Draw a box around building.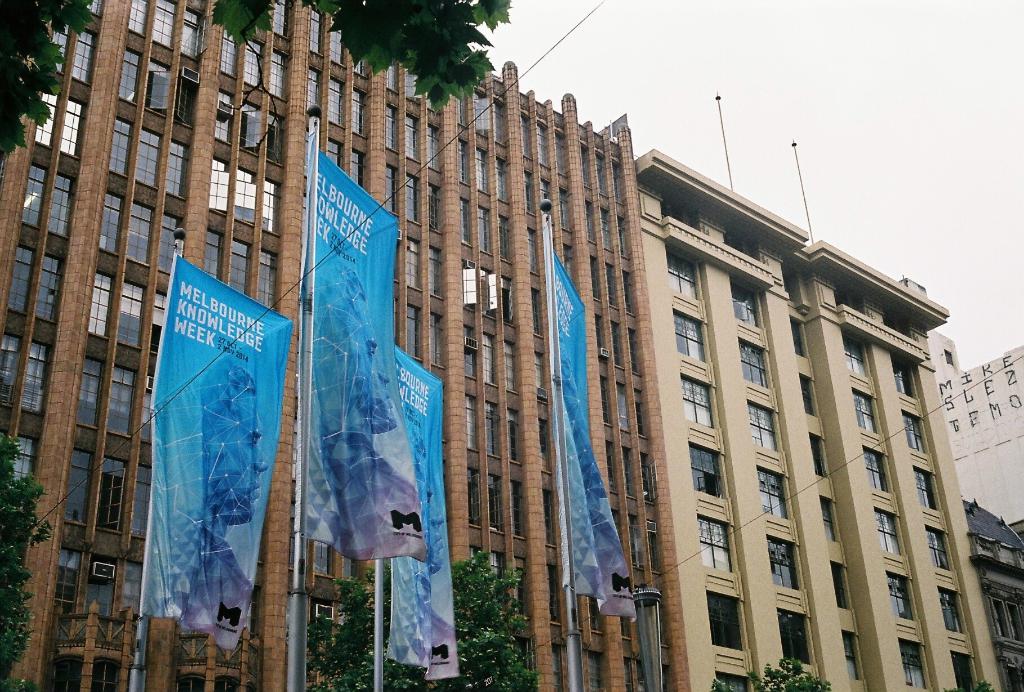
(left=0, top=0, right=691, bottom=691).
